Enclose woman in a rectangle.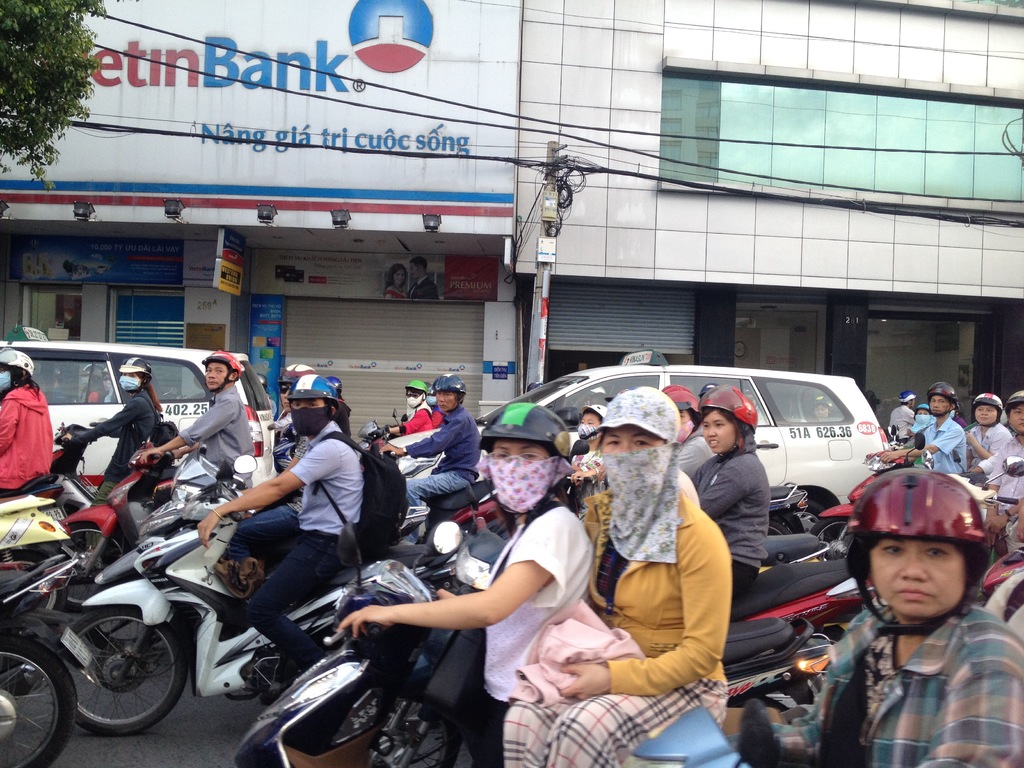
bbox(58, 351, 162, 553).
